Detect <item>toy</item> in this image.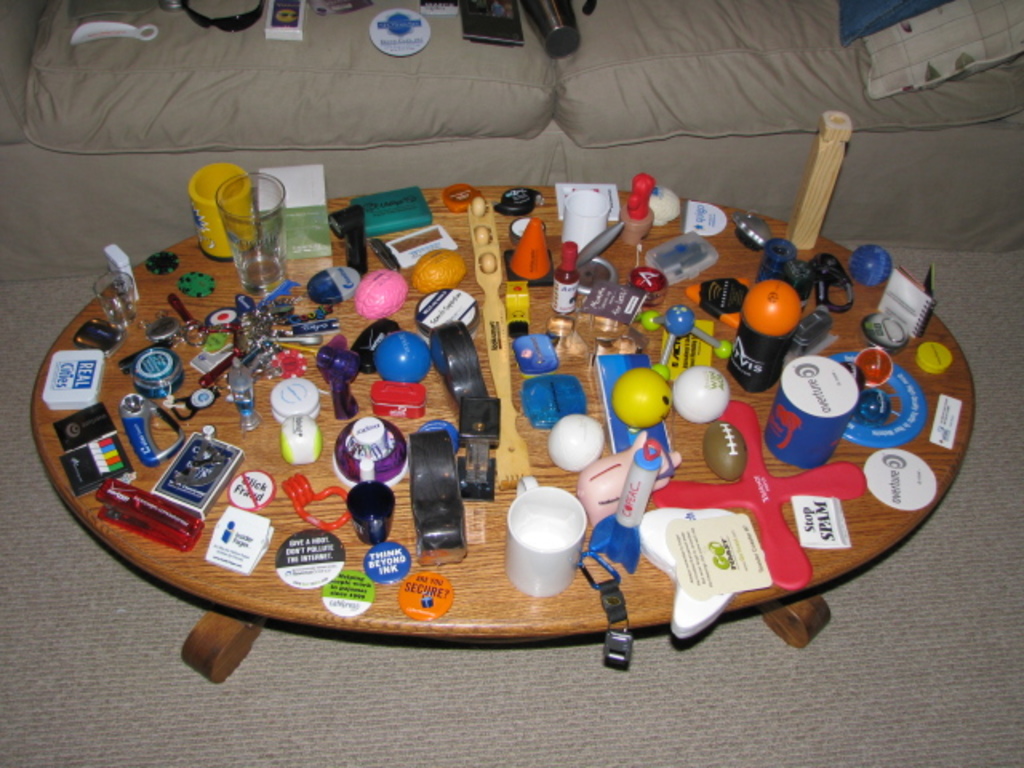
Detection: [845, 240, 896, 290].
